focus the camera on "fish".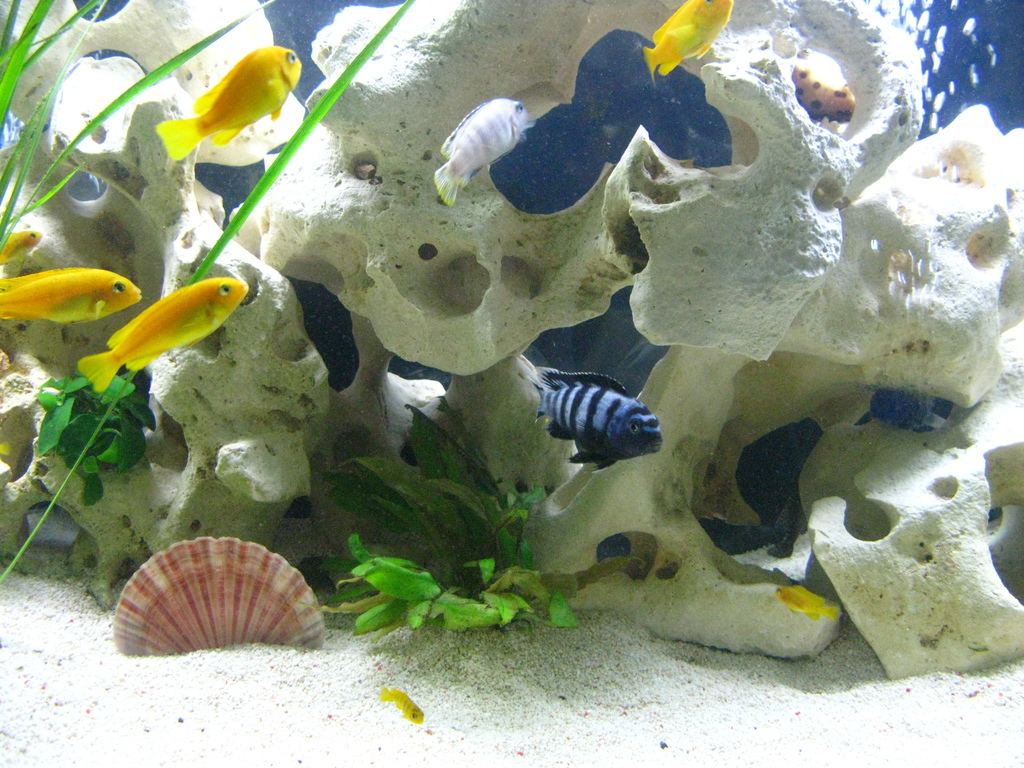
Focus region: bbox=[642, 0, 731, 80].
